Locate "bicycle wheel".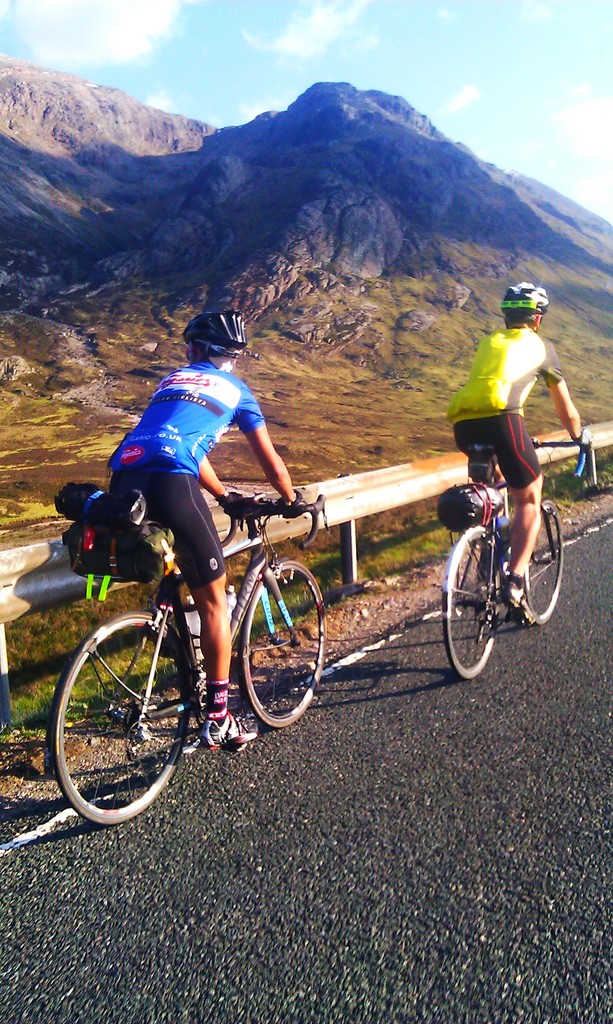
Bounding box: [521, 505, 566, 624].
